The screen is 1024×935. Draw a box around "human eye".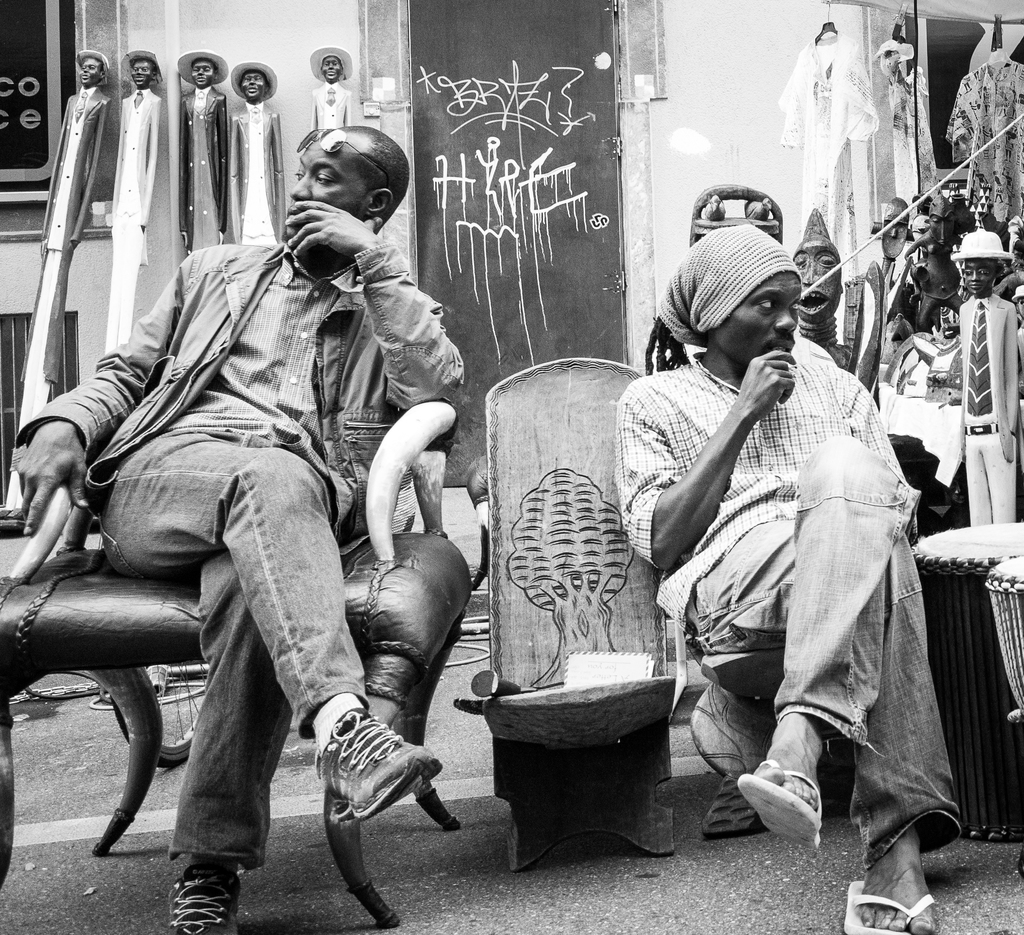
rect(312, 171, 332, 185).
